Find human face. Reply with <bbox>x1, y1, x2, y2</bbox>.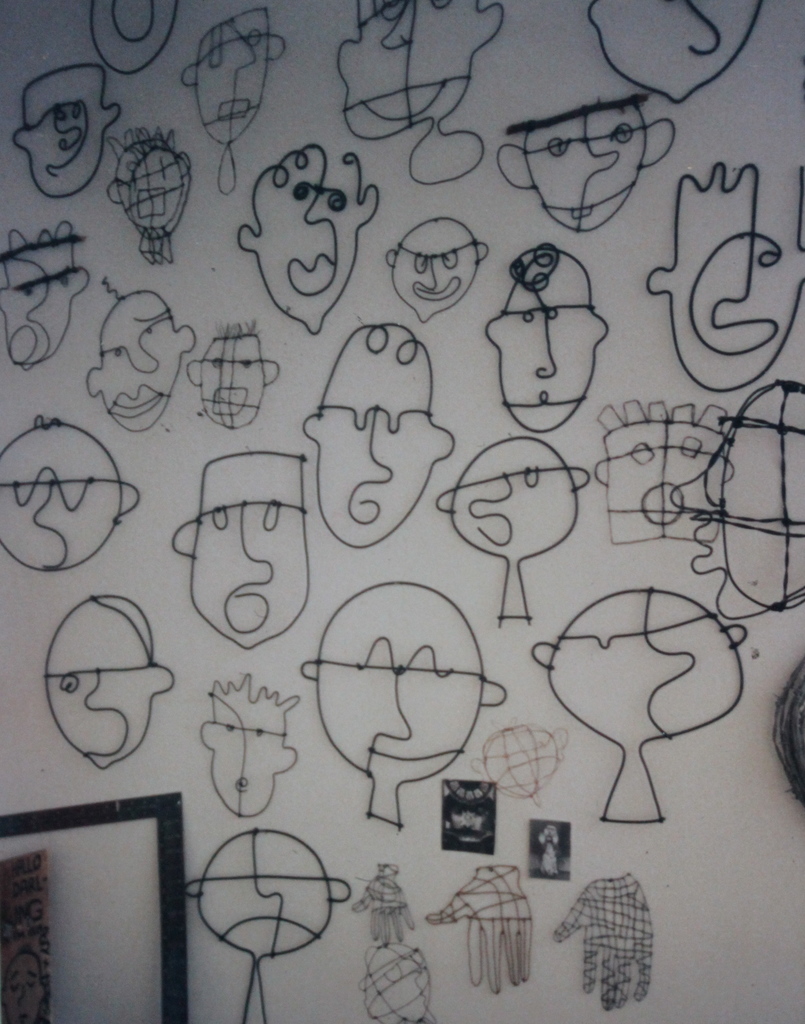
<bbox>22, 64, 106, 195</bbox>.
